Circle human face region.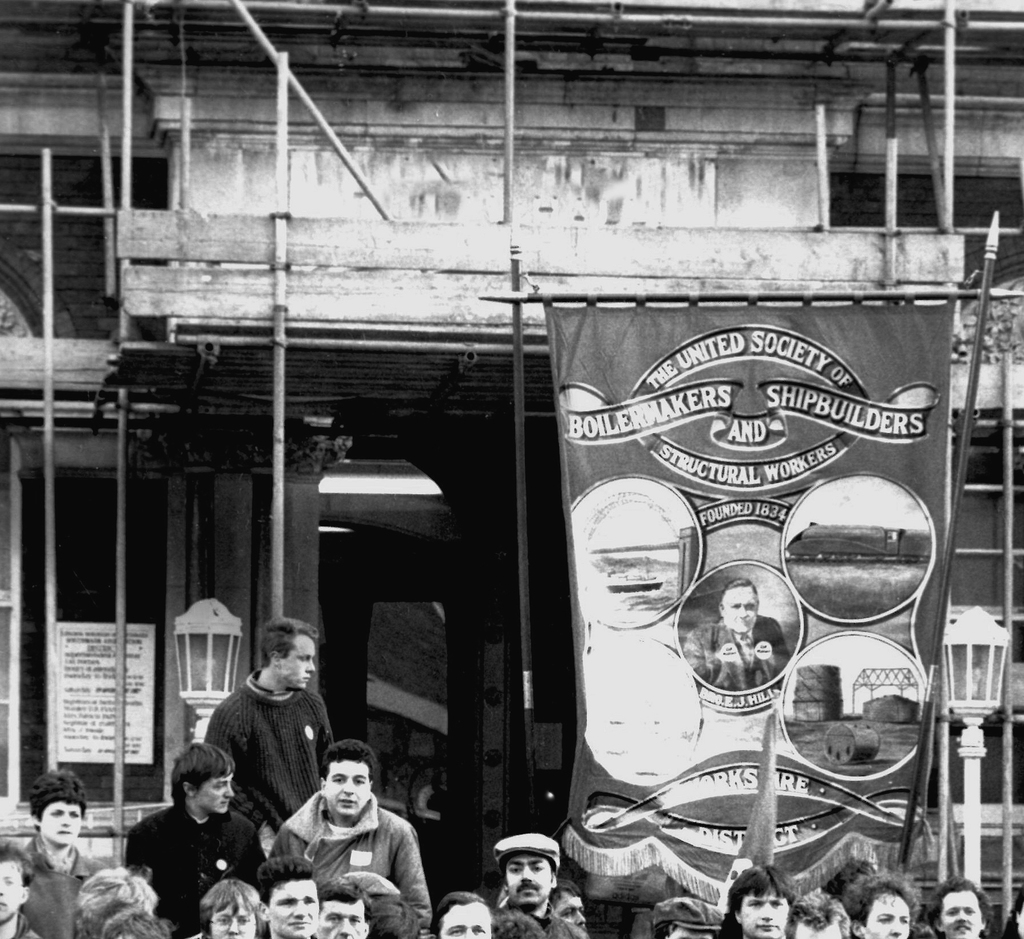
Region: [41, 803, 84, 842].
